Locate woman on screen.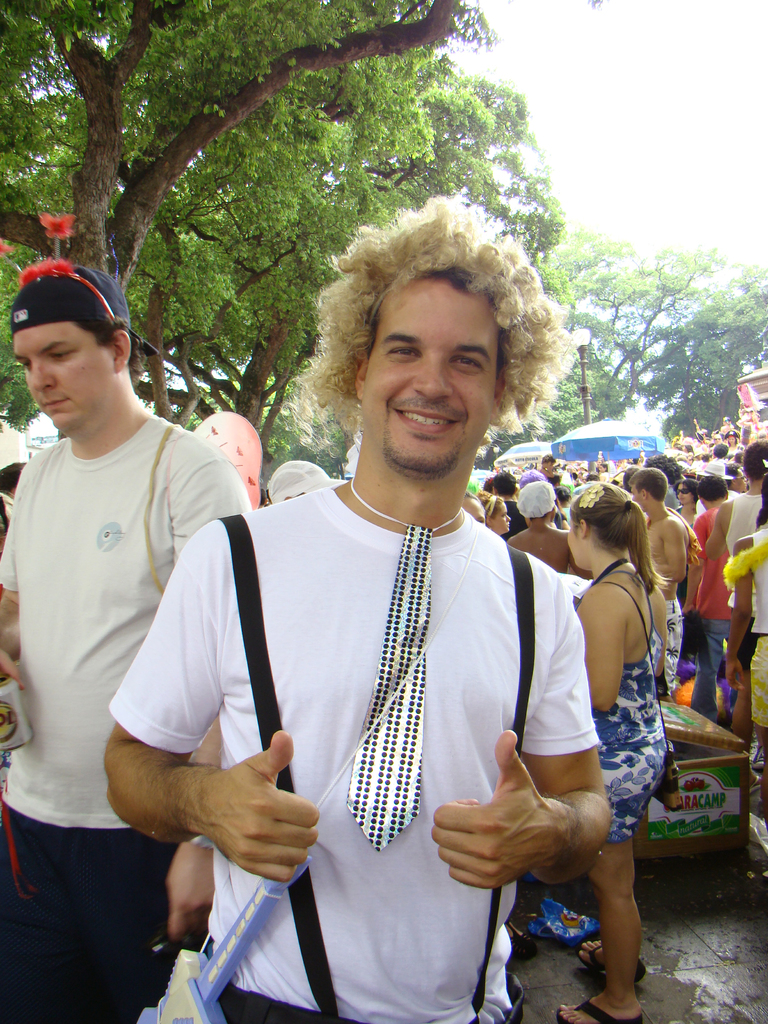
On screen at 555,477,669,1023.
